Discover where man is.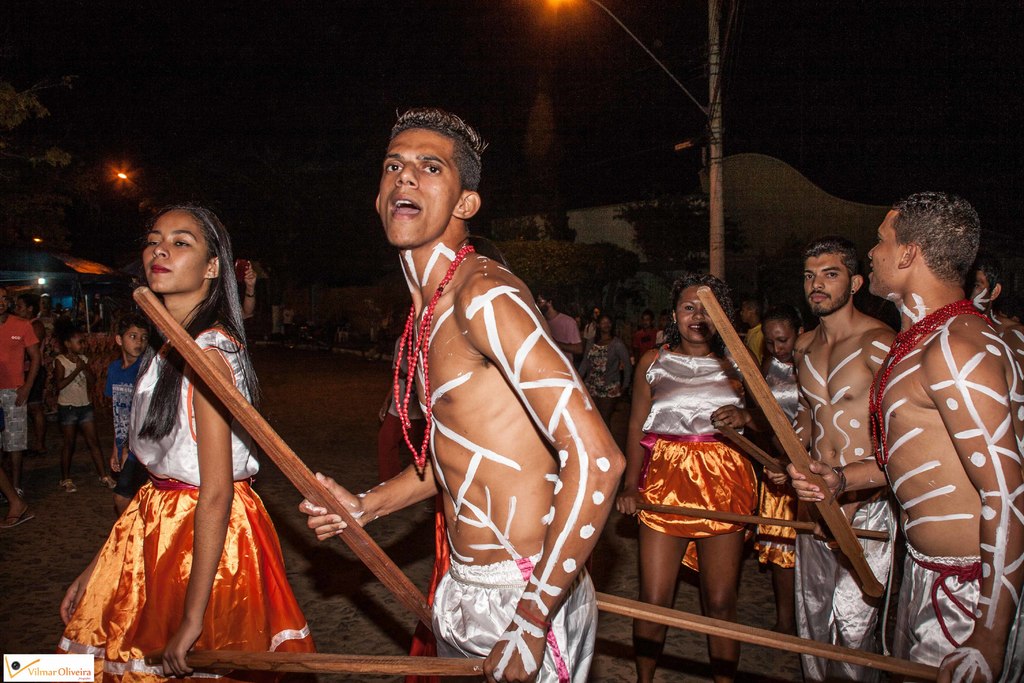
Discovered at box=[535, 290, 584, 366].
